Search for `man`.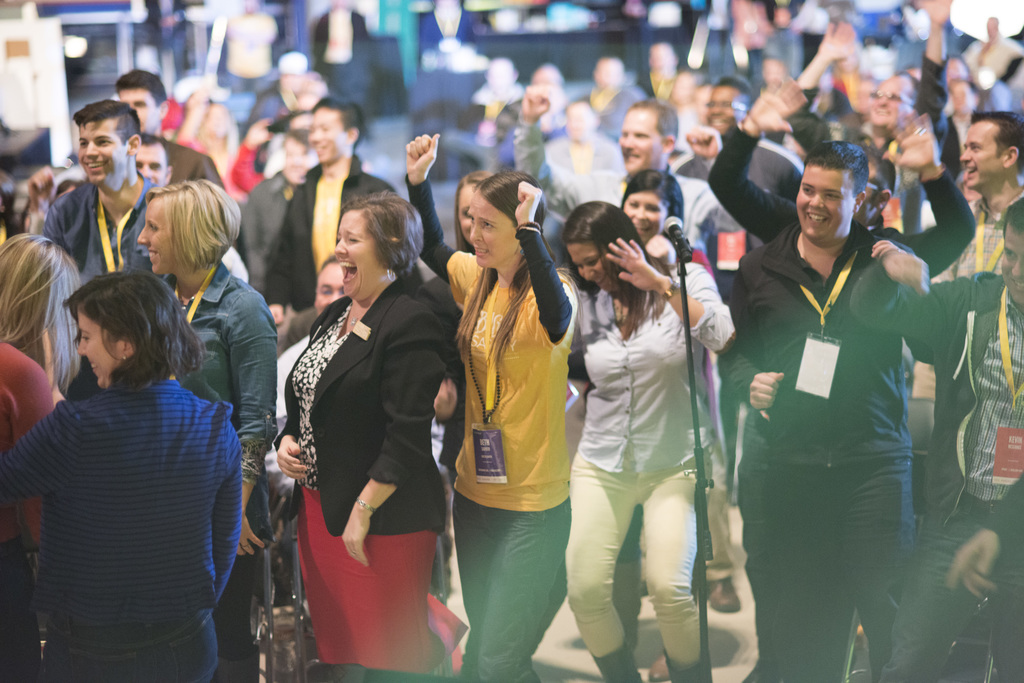
Found at BBox(708, 73, 977, 566).
